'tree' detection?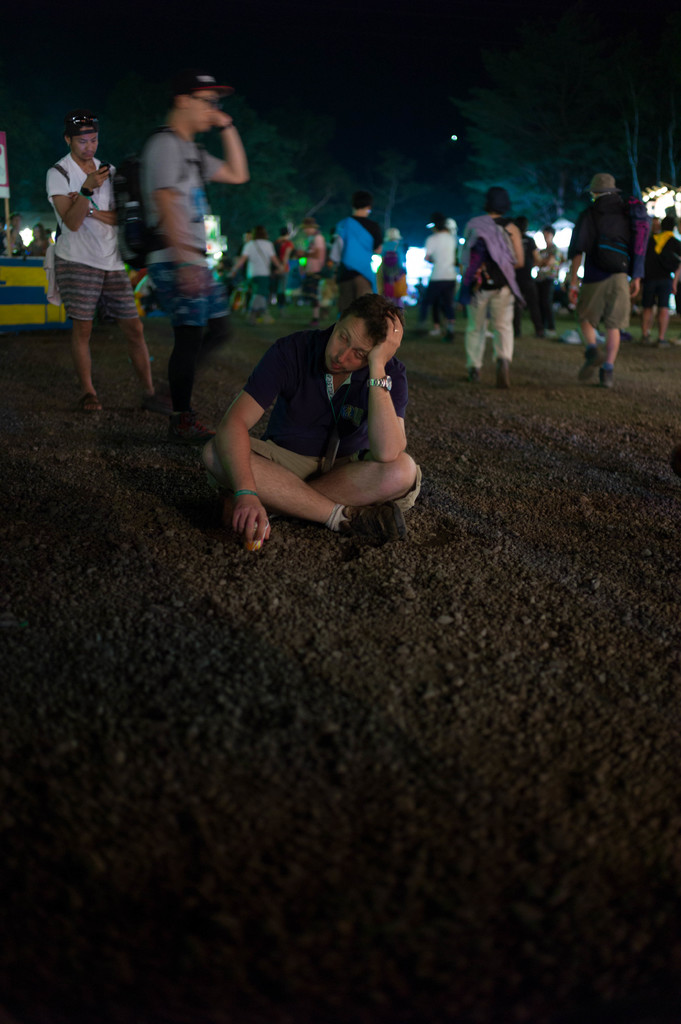
(left=460, top=92, right=554, bottom=287)
